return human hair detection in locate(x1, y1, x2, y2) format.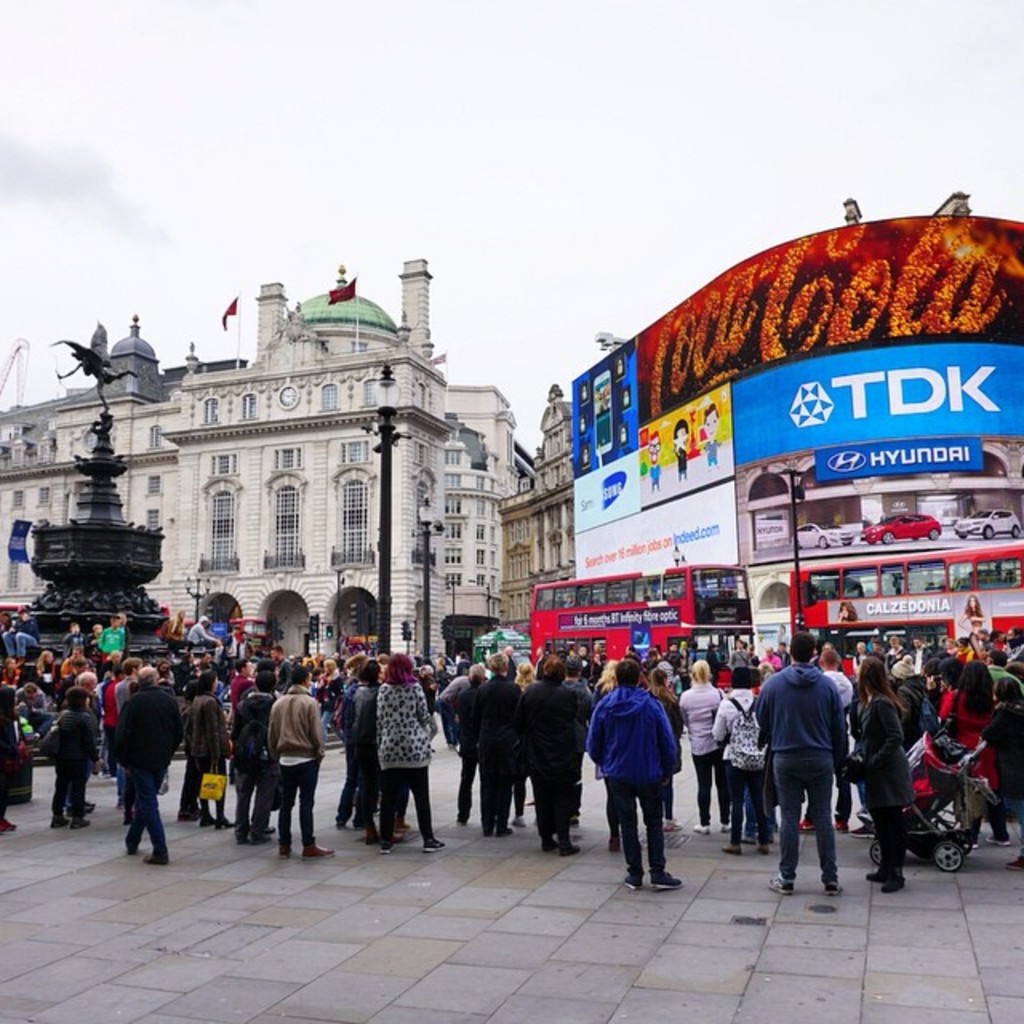
locate(691, 659, 710, 685).
